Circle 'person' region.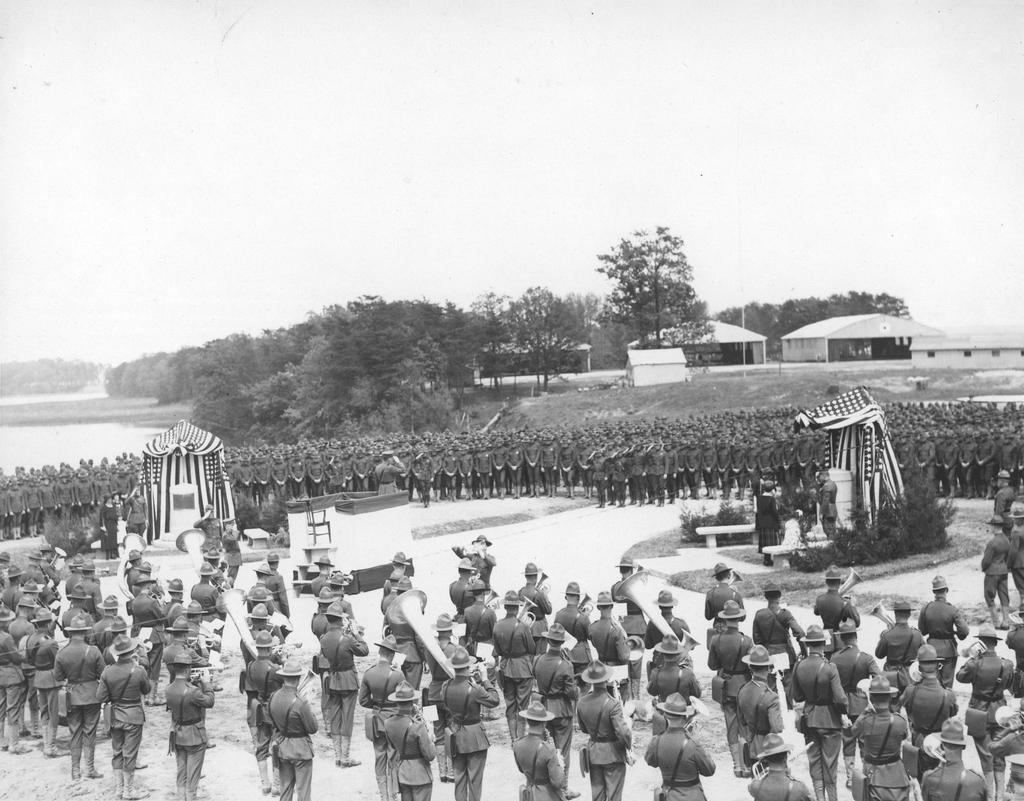
Region: rect(128, 576, 166, 706).
